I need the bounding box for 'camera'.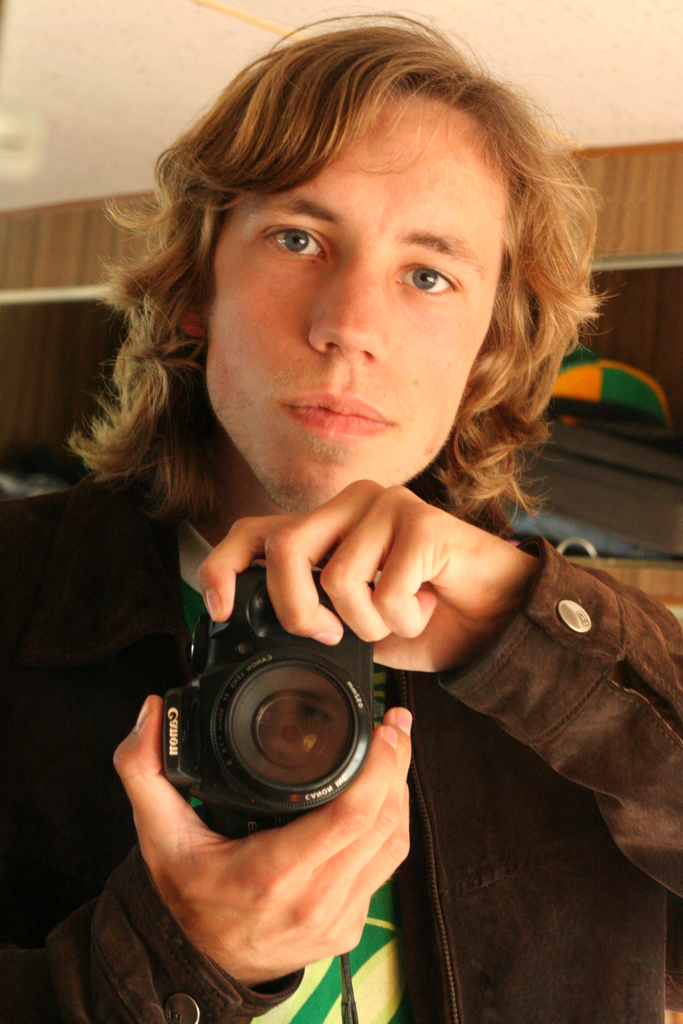
Here it is: [left=149, top=554, right=382, bottom=841].
